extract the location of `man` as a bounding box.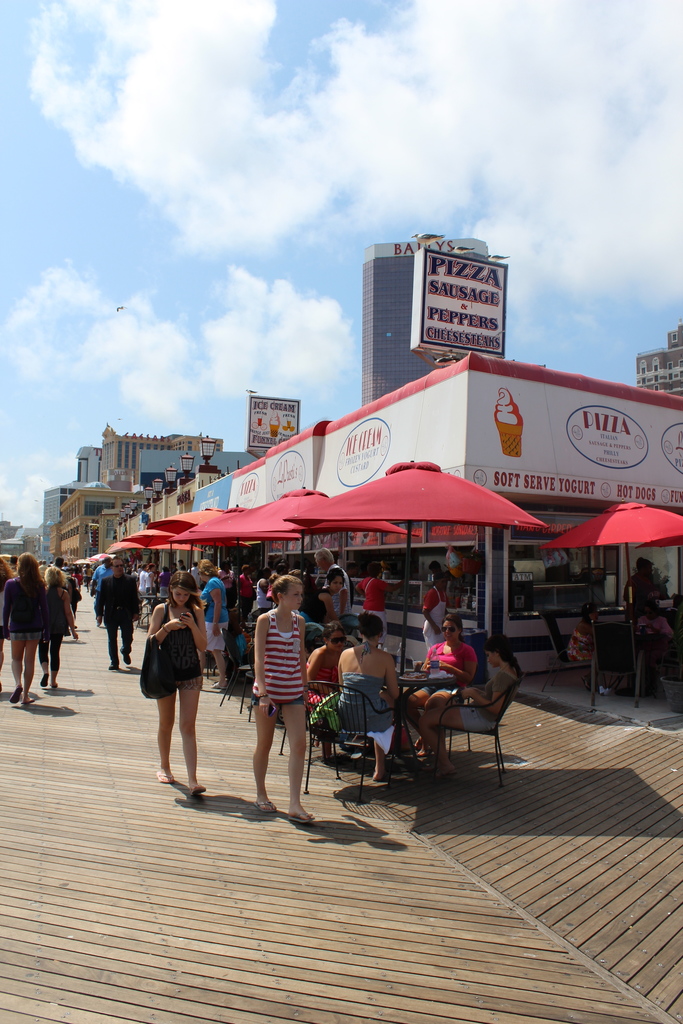
x1=61, y1=559, x2=92, y2=594.
